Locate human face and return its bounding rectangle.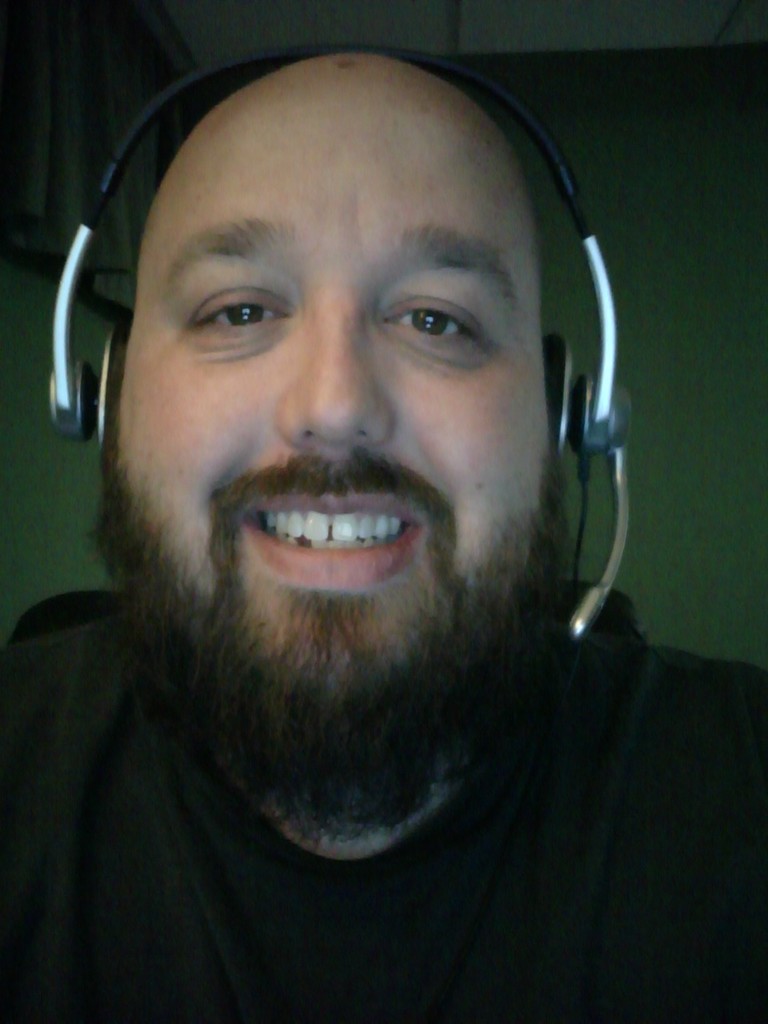
(left=122, top=56, right=554, bottom=706).
